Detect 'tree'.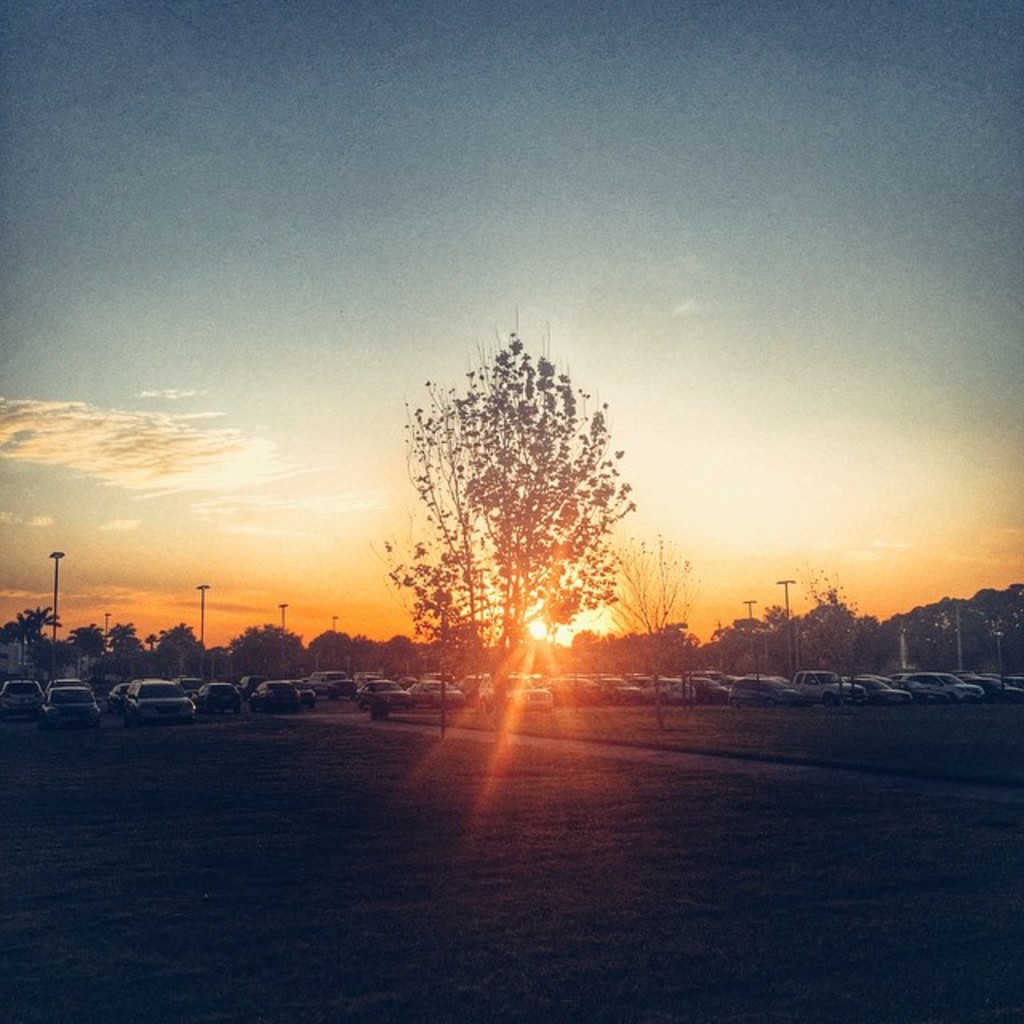
Detected at 605:542:690:733.
